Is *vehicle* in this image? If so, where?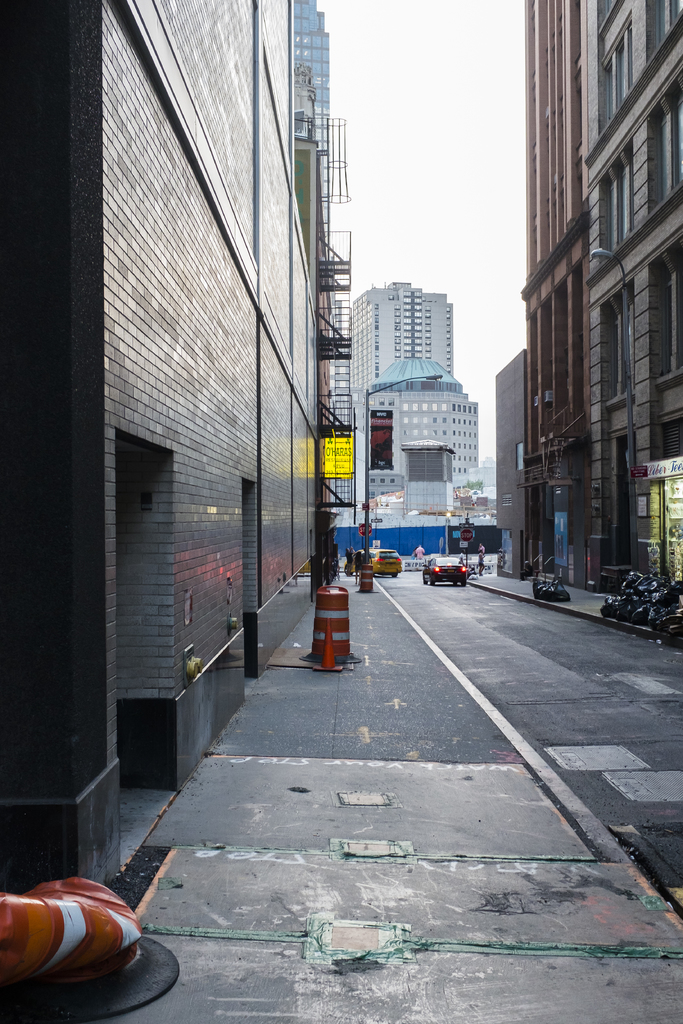
Yes, at <box>418,556,472,589</box>.
